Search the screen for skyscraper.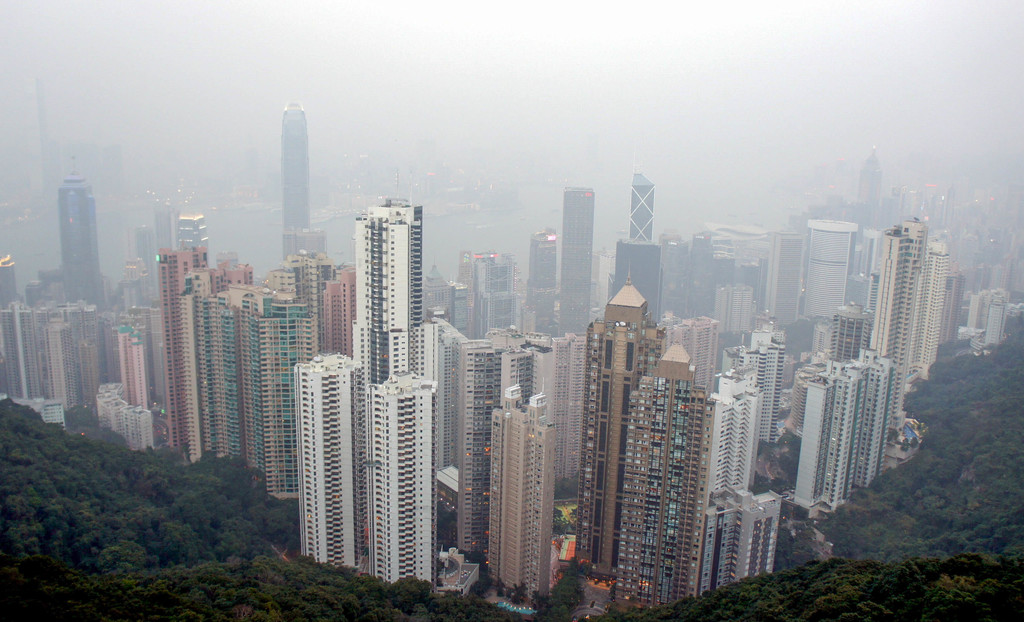
Found at left=290, top=349, right=362, bottom=570.
